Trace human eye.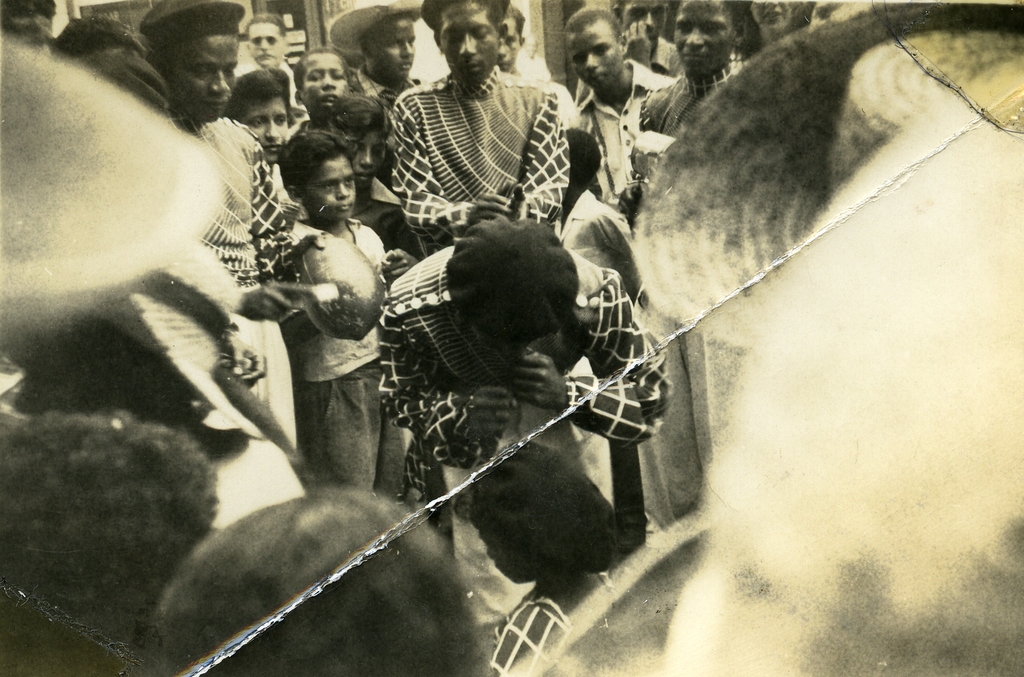
Traced to [596,49,607,56].
